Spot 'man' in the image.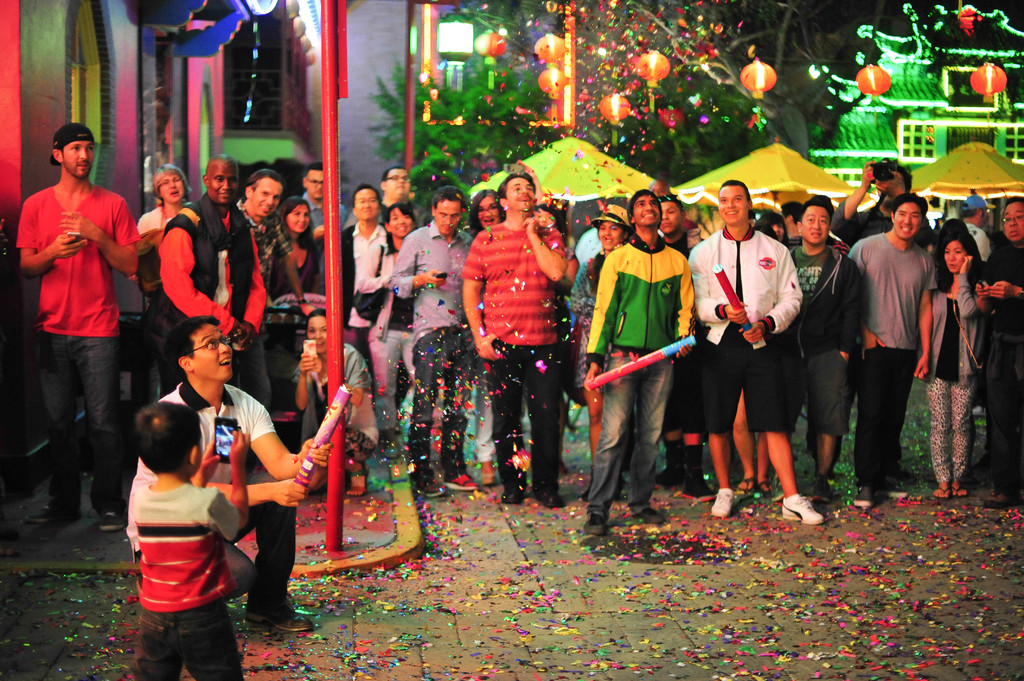
'man' found at Rect(778, 203, 806, 238).
